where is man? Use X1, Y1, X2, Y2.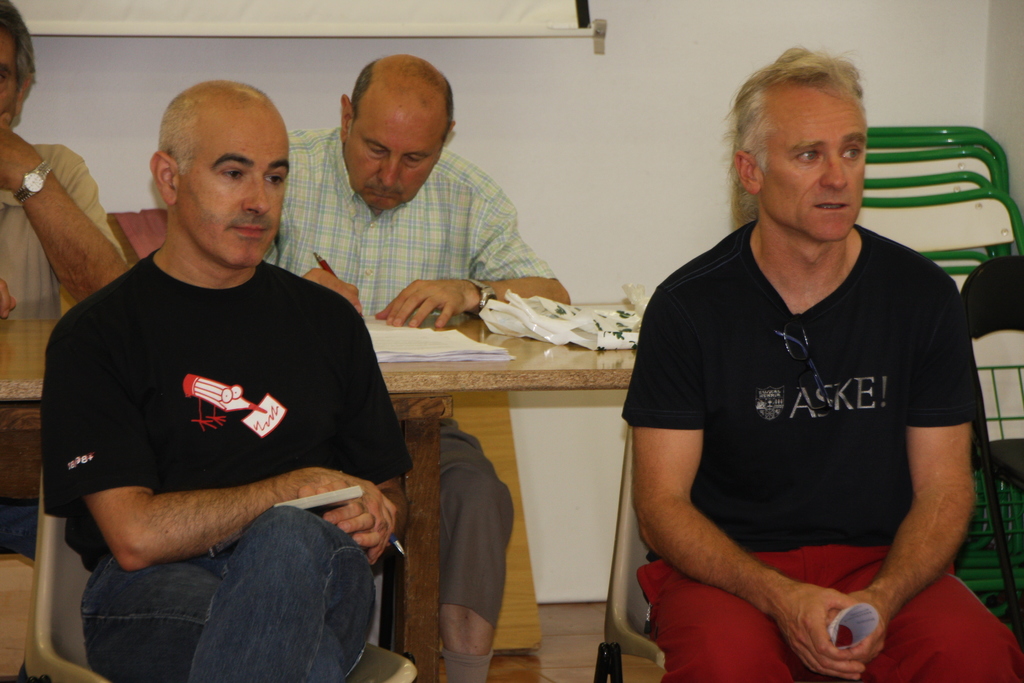
41, 79, 416, 682.
